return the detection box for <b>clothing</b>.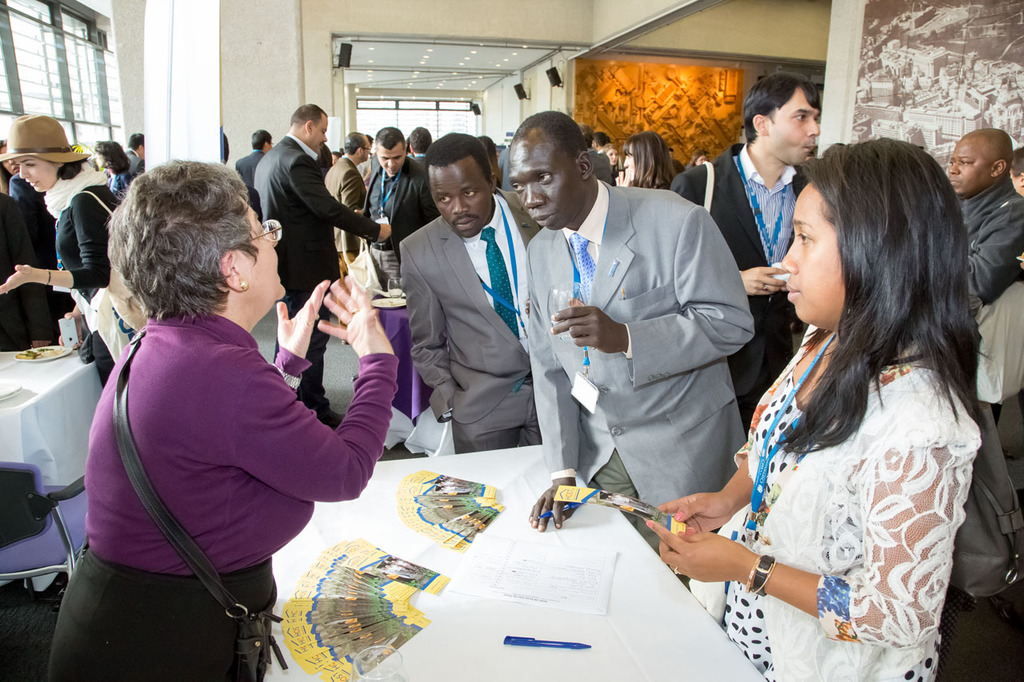
(691, 322, 986, 681).
